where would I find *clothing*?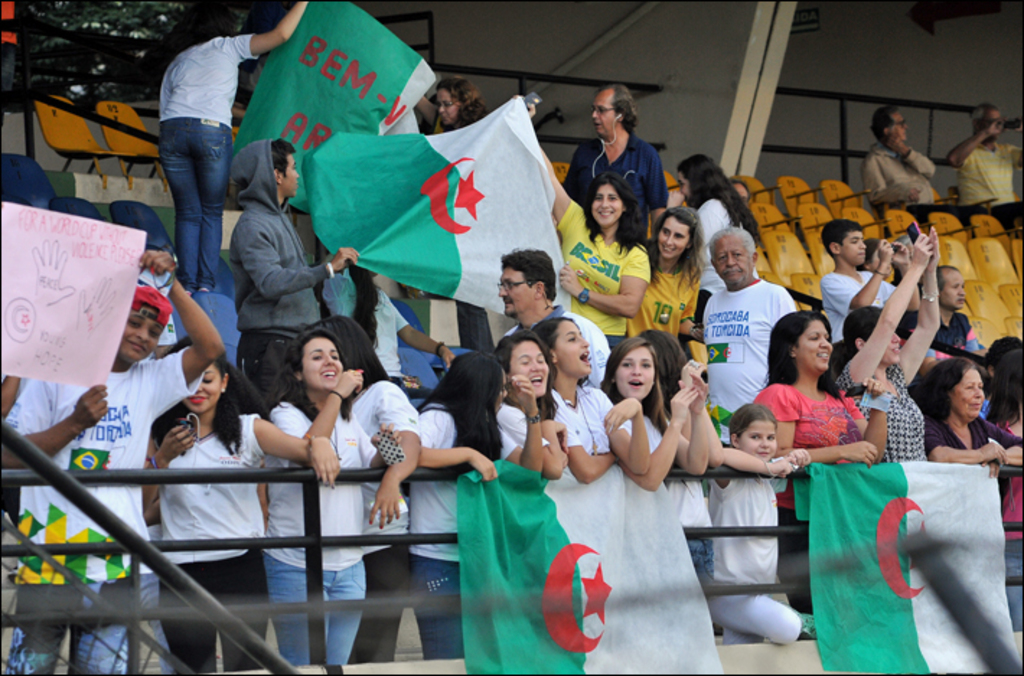
At (226, 140, 314, 417).
